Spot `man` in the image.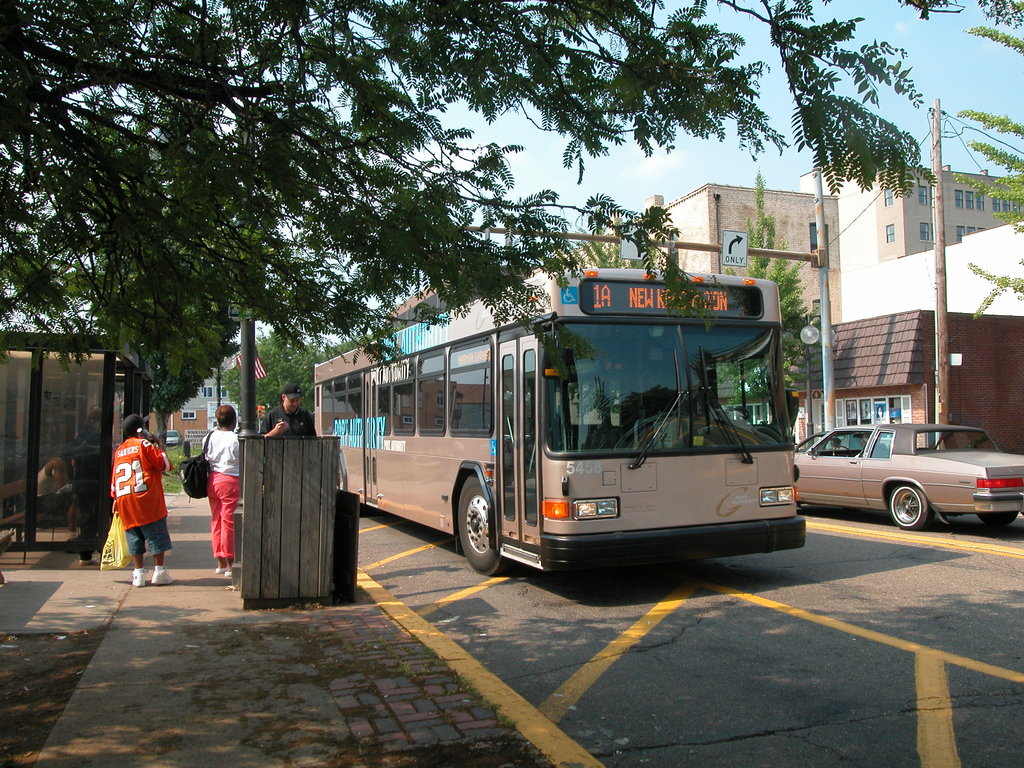
`man` found at 89, 420, 173, 580.
